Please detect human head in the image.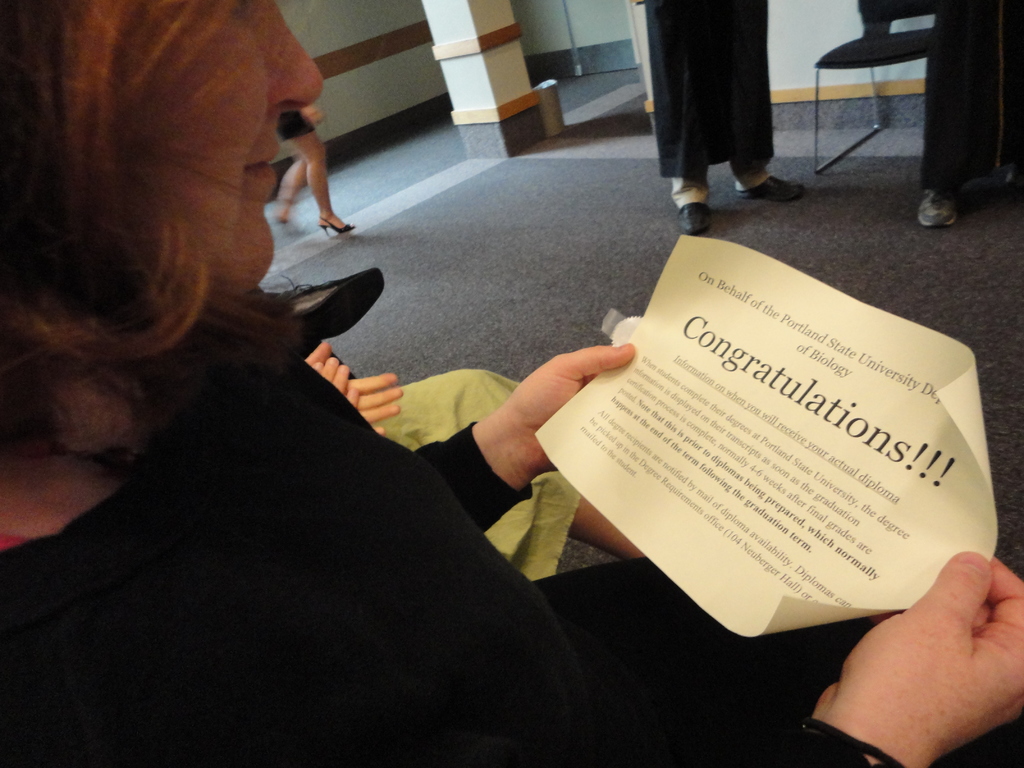
left=0, top=0, right=323, bottom=399.
